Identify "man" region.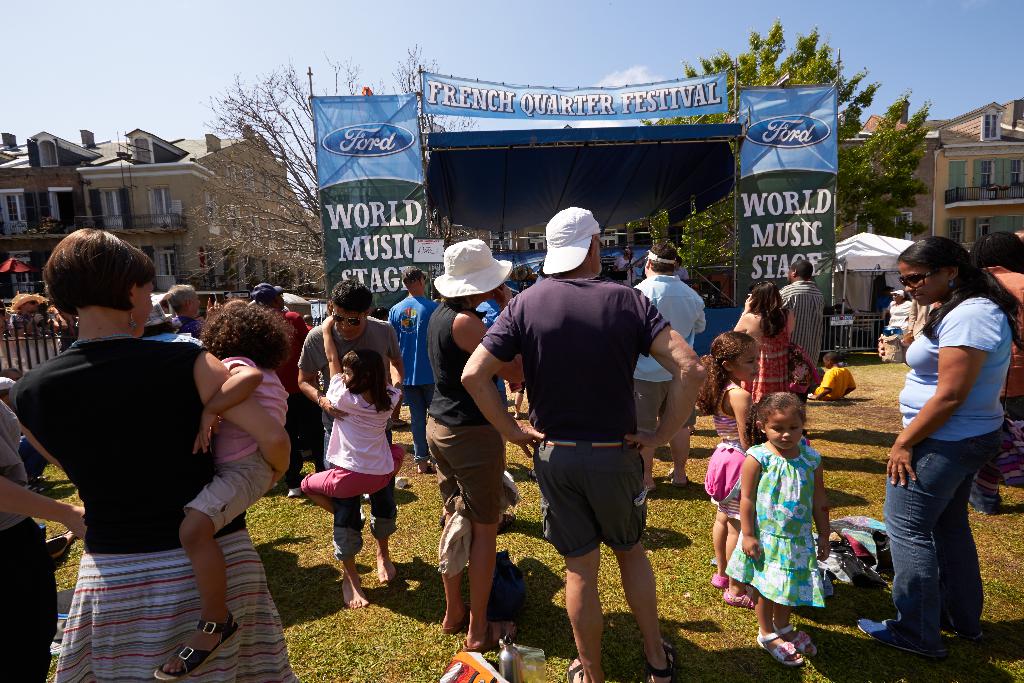
Region: bbox(302, 312, 314, 331).
